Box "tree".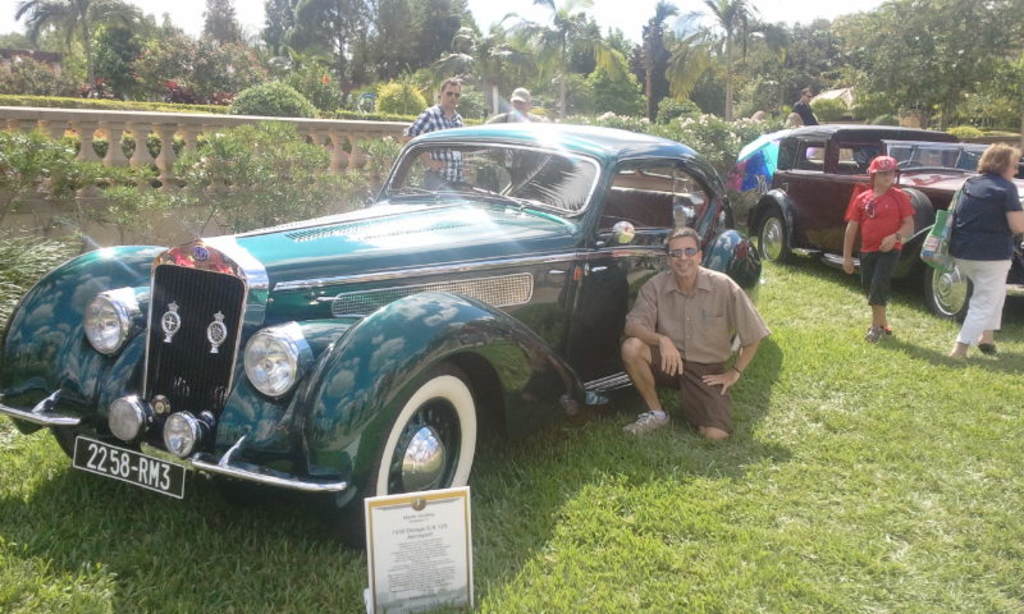
(13,0,146,101).
